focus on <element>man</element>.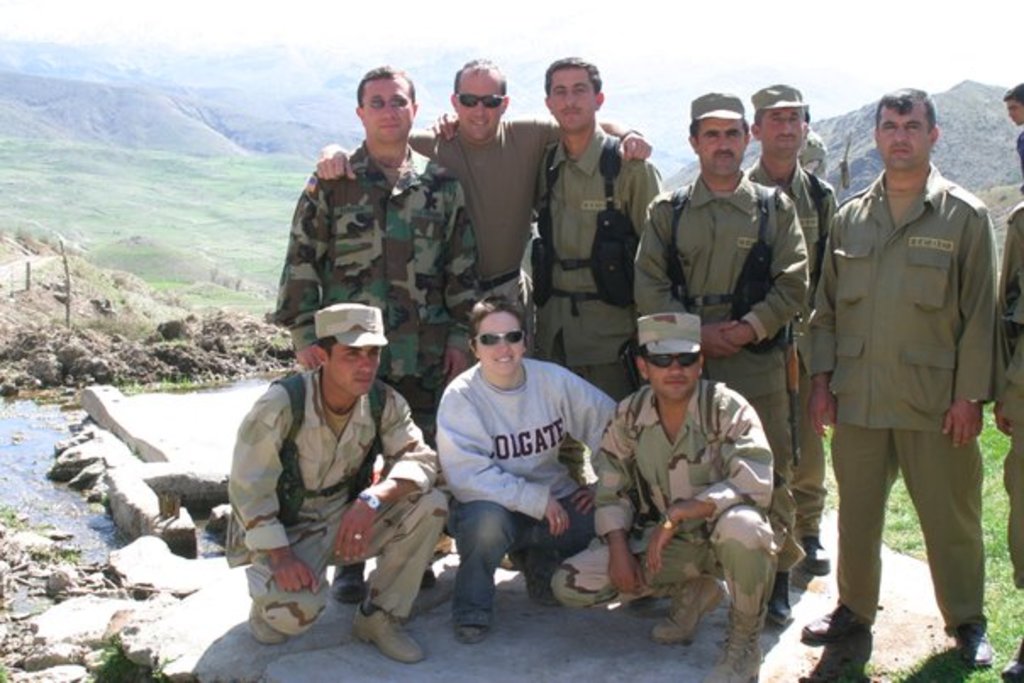
Focused at 434, 61, 666, 558.
